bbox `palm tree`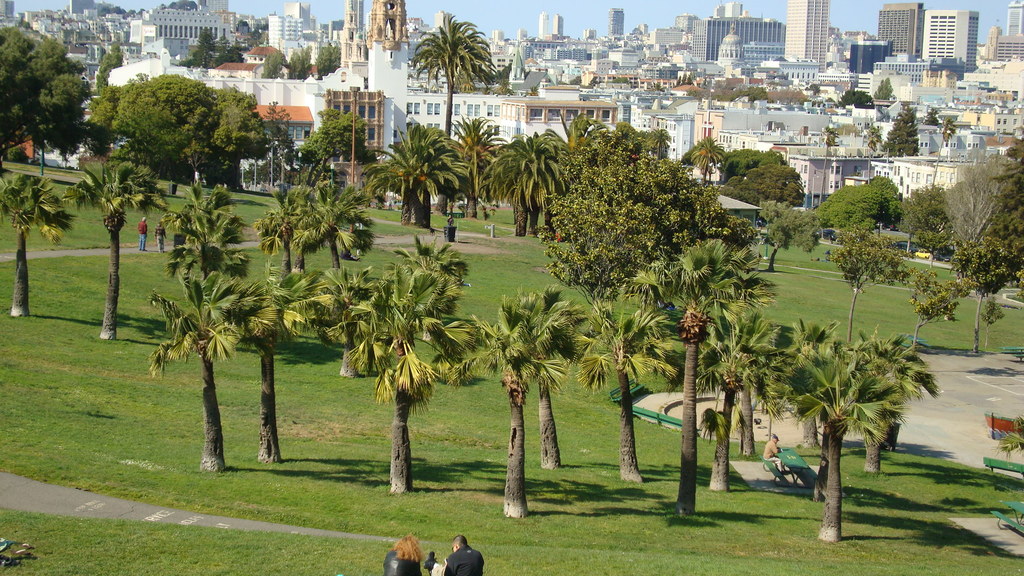
locate(312, 148, 346, 232)
